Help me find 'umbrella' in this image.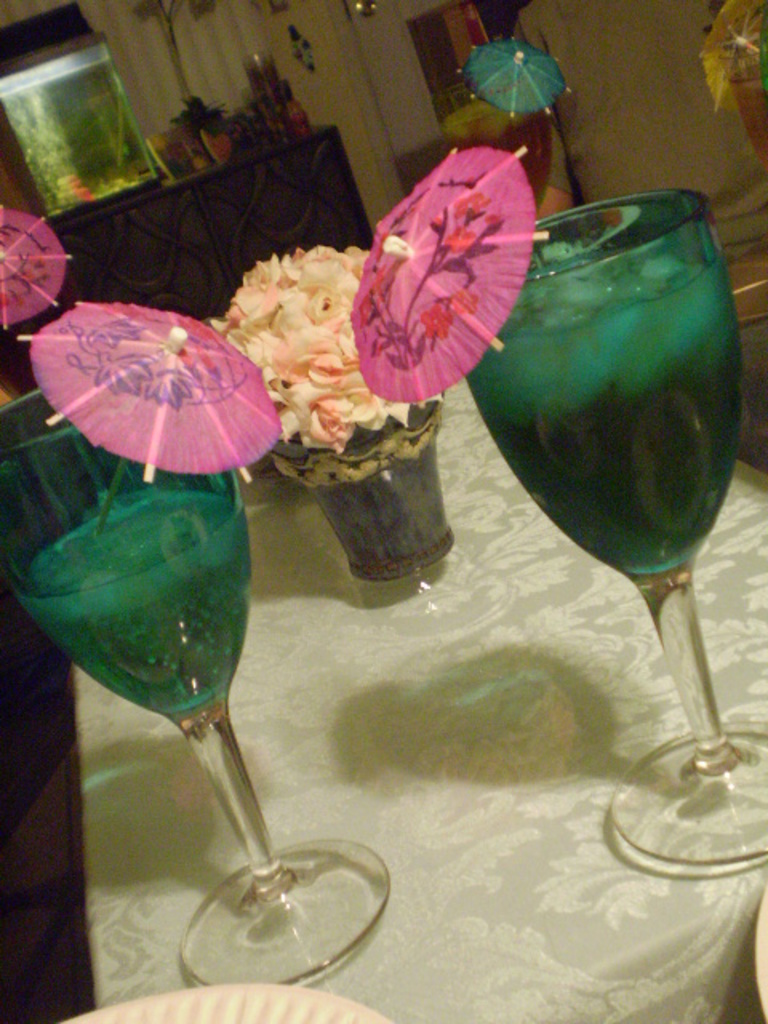
Found it: 14:274:286:491.
